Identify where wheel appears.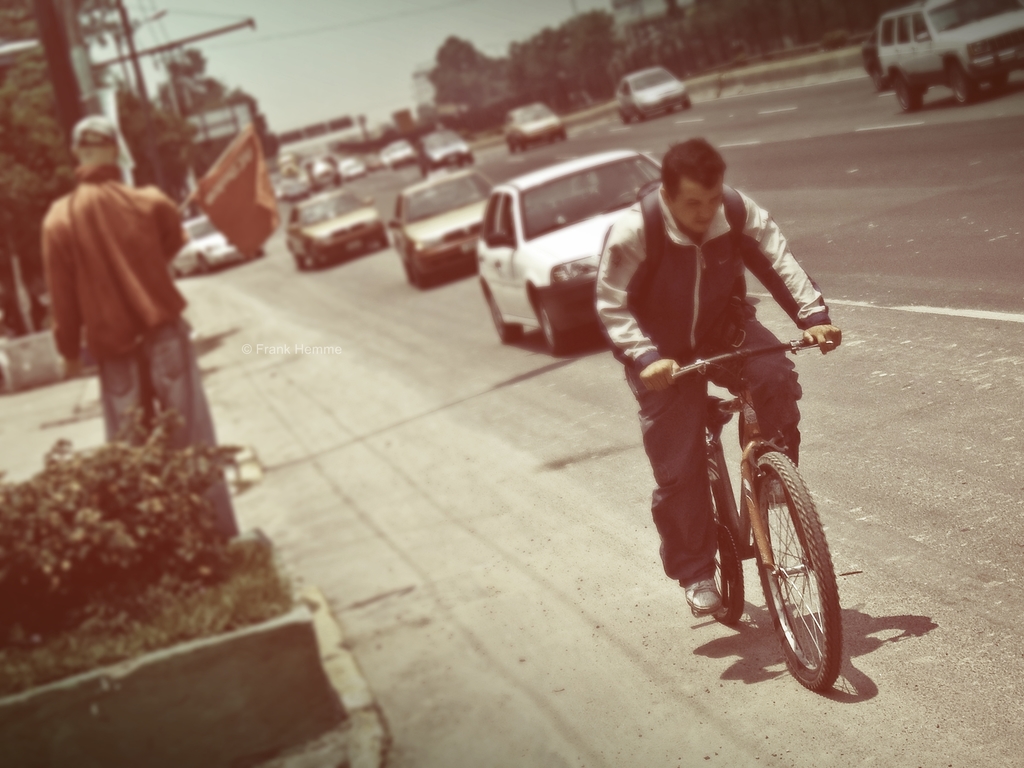
Appears at [618, 112, 630, 124].
